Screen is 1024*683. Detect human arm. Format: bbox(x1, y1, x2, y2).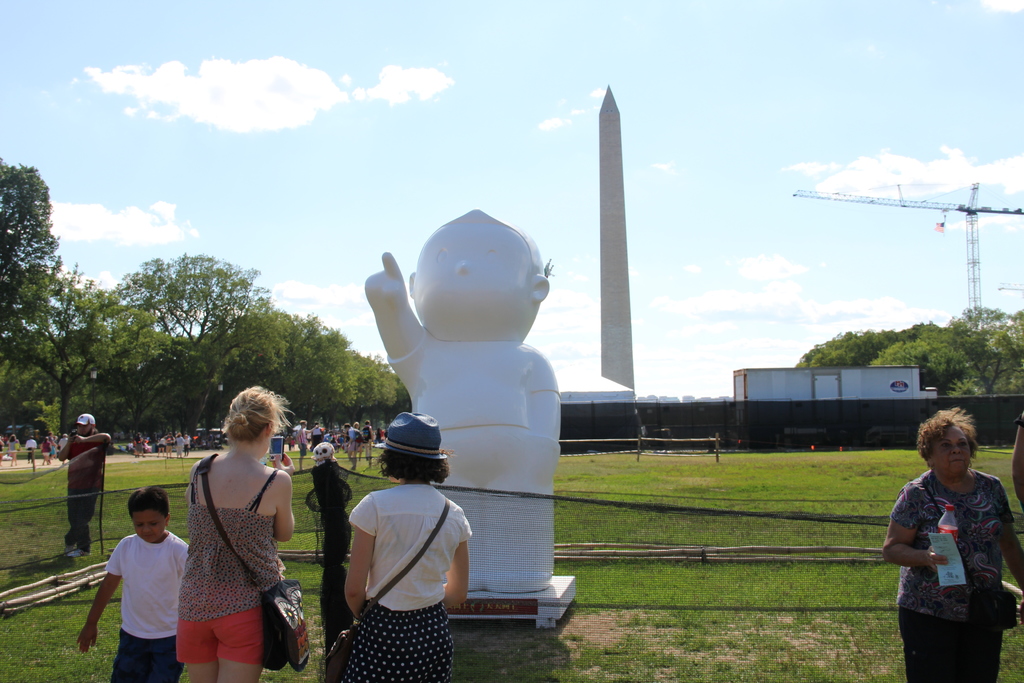
bbox(74, 431, 115, 451).
